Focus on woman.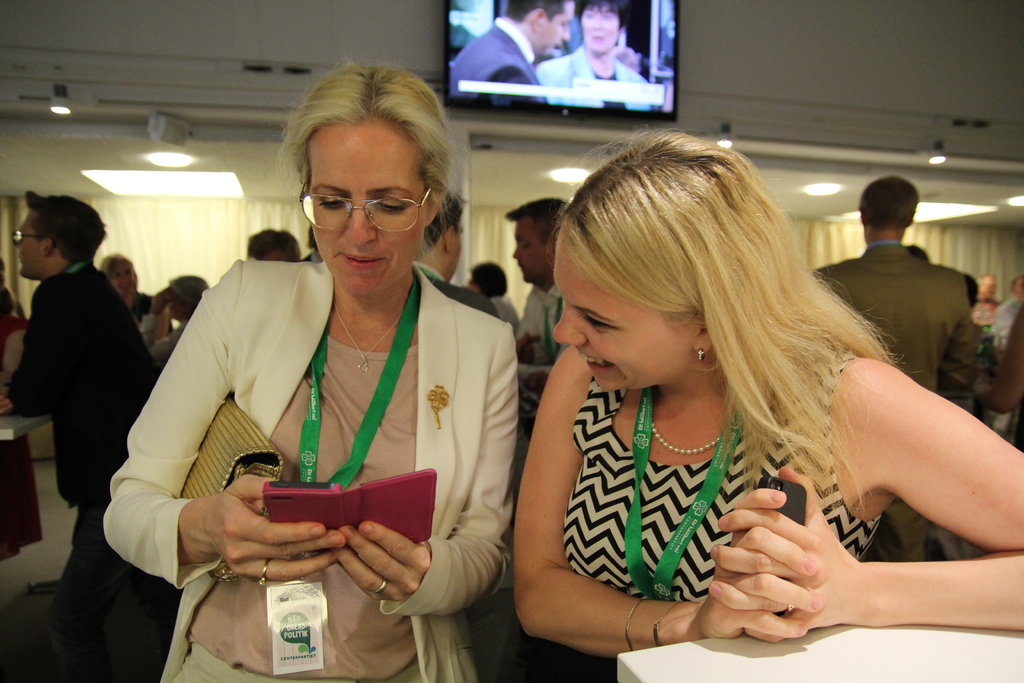
Focused at 511/126/1023/682.
